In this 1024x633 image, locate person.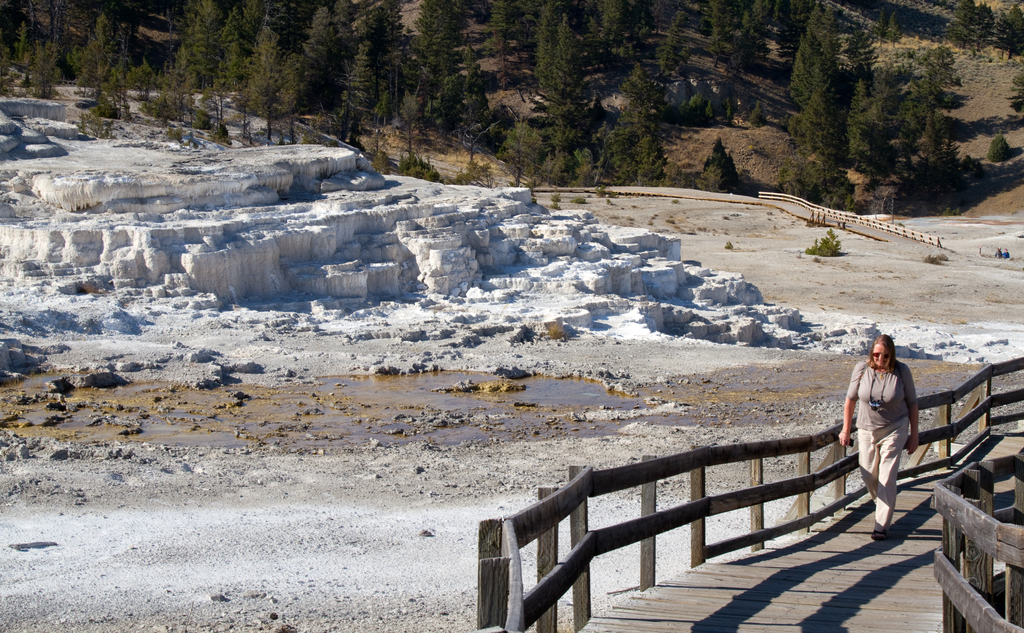
Bounding box: box=[837, 332, 922, 539].
